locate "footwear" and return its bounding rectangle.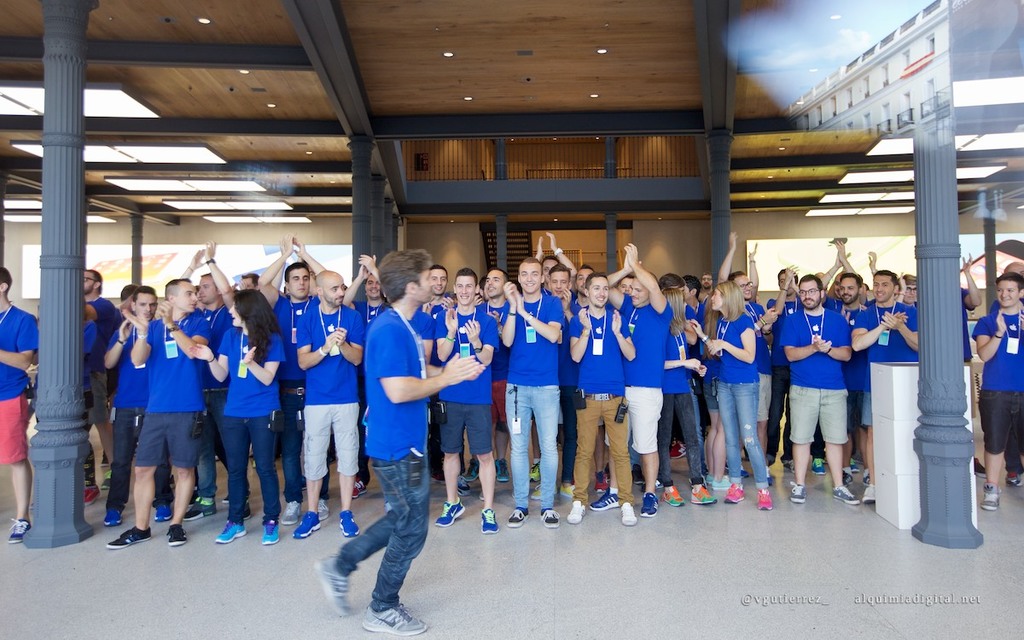
bbox=[743, 463, 750, 475].
